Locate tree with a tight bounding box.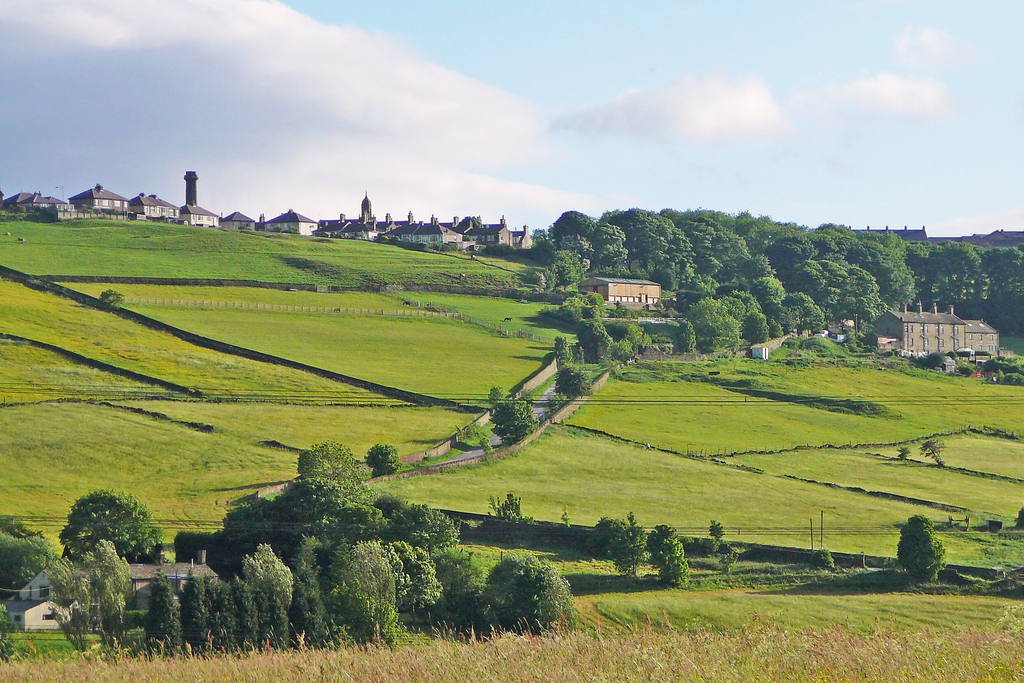
<region>588, 504, 653, 584</region>.
